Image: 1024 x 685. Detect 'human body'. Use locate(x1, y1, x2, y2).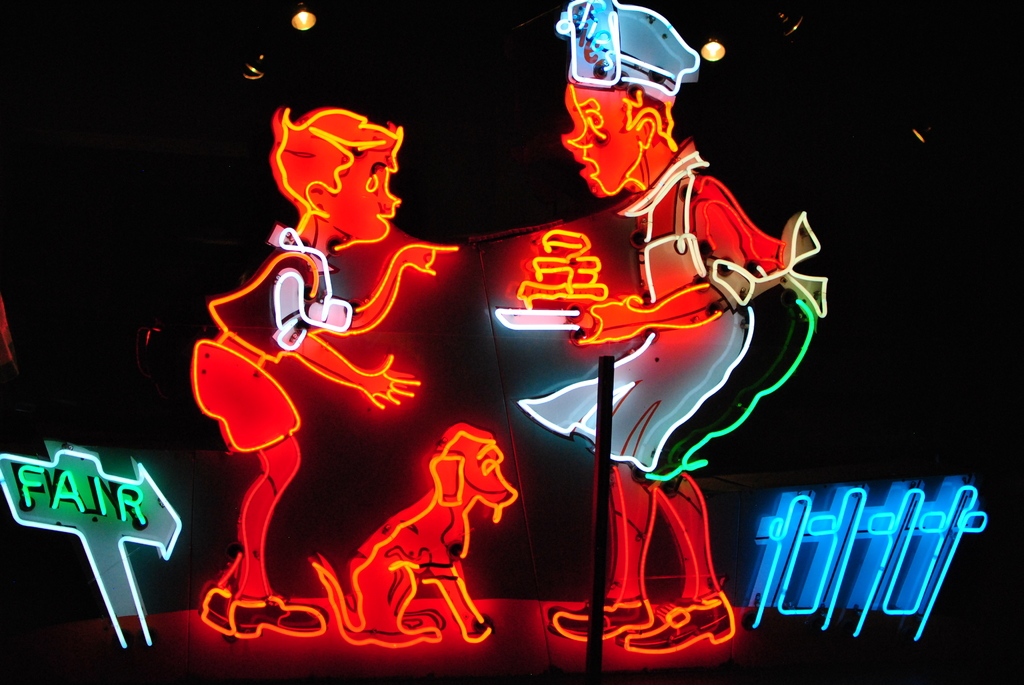
locate(182, 100, 499, 665).
